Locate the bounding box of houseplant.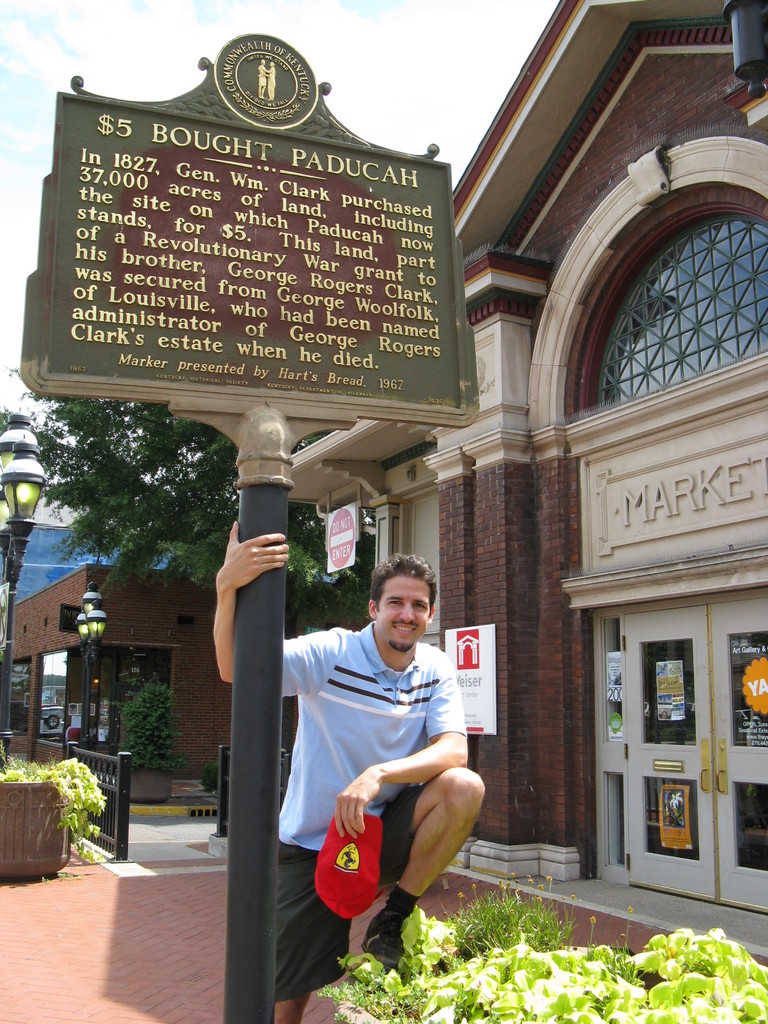
Bounding box: {"x1": 0, "y1": 749, "x2": 114, "y2": 877}.
